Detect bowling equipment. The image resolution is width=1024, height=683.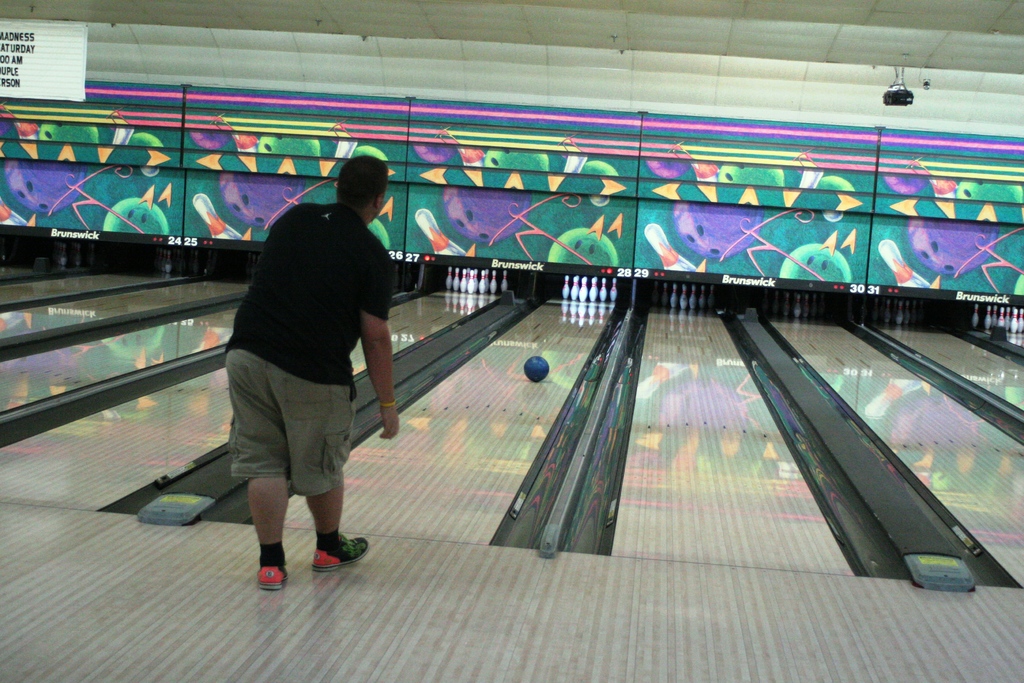
[500, 270, 509, 295].
